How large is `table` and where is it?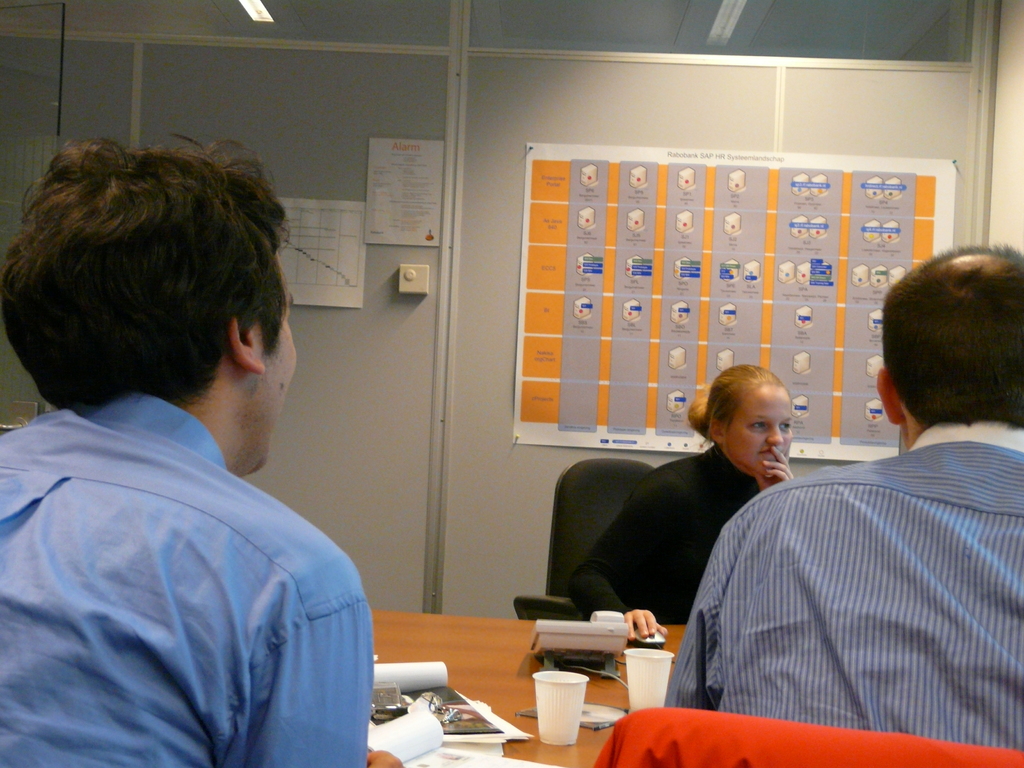
Bounding box: 371, 604, 685, 767.
